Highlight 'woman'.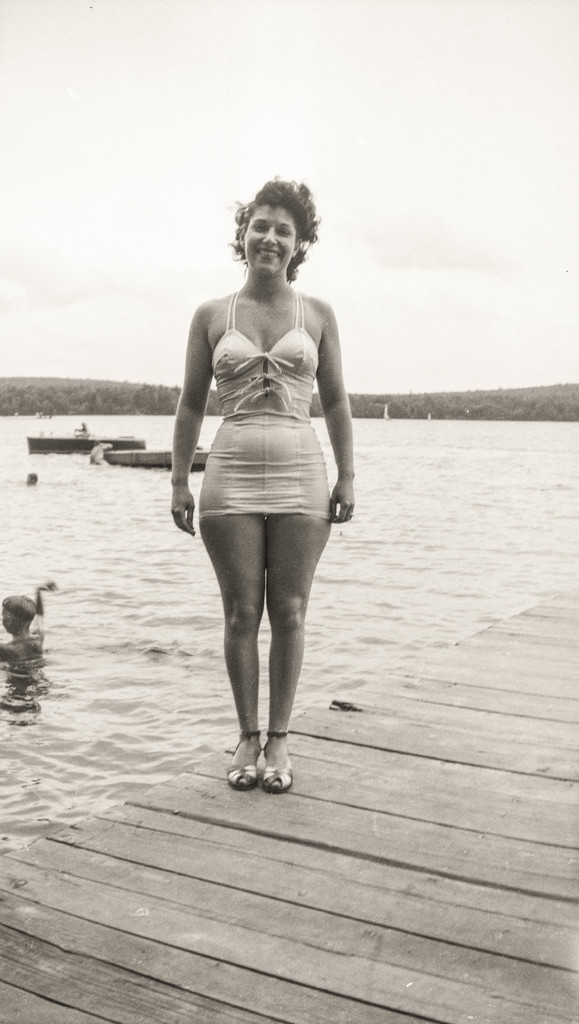
Highlighted region: bbox=(161, 170, 347, 792).
